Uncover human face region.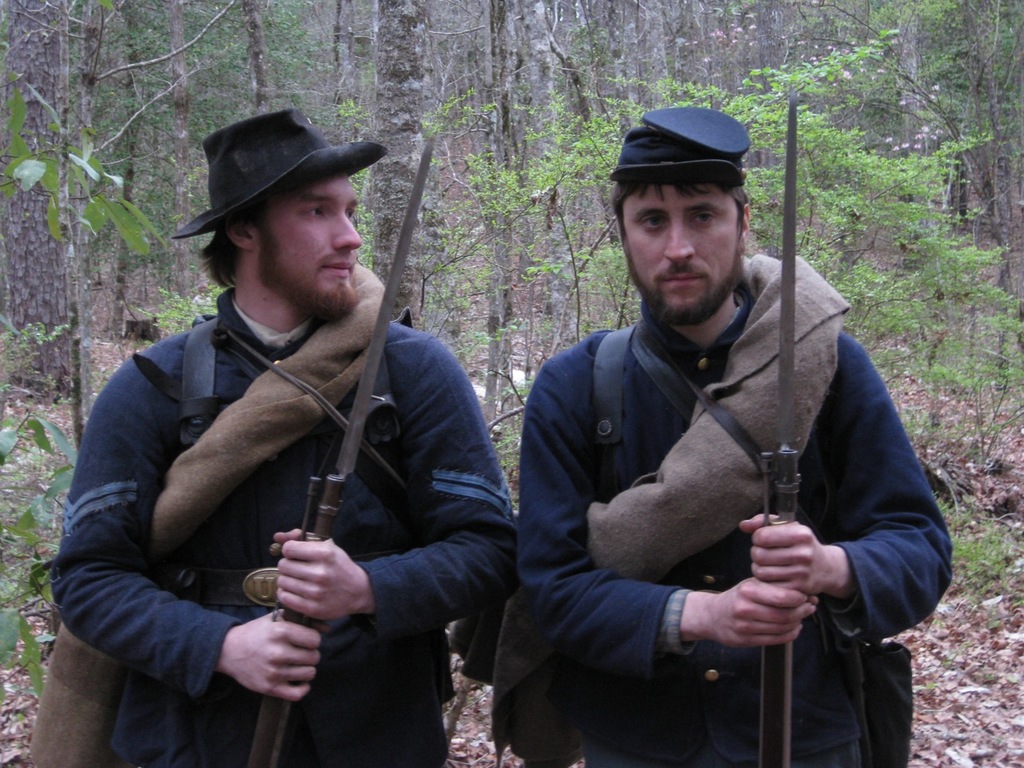
Uncovered: left=618, top=182, right=738, bottom=326.
